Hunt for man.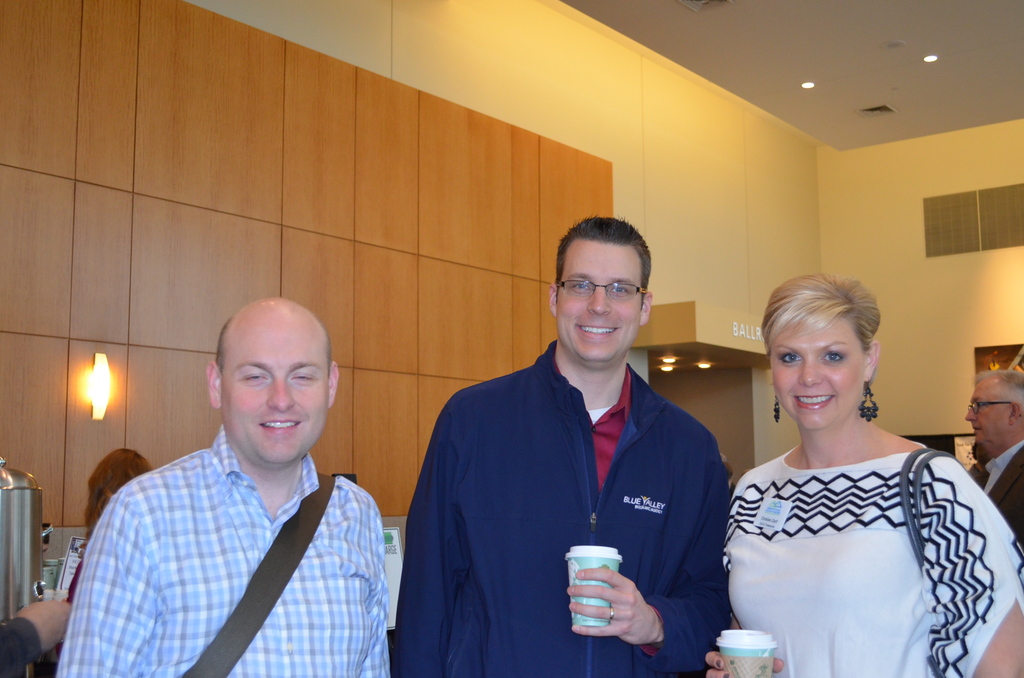
Hunted down at rect(970, 366, 1023, 557).
